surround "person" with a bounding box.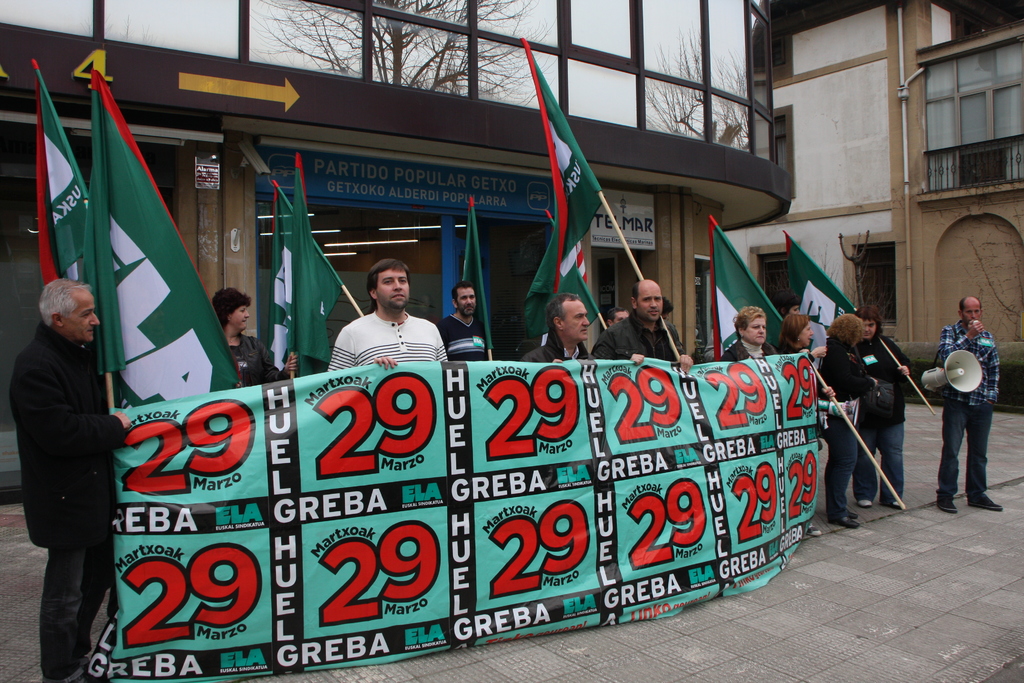
(786,306,818,358).
